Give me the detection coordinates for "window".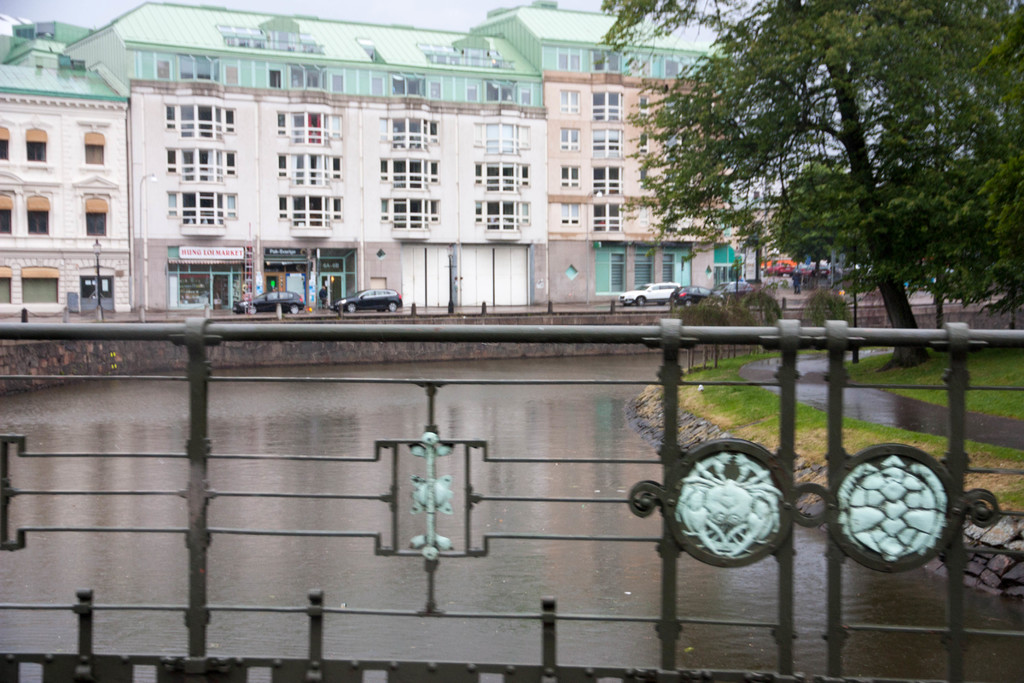
bbox=[466, 86, 479, 99].
